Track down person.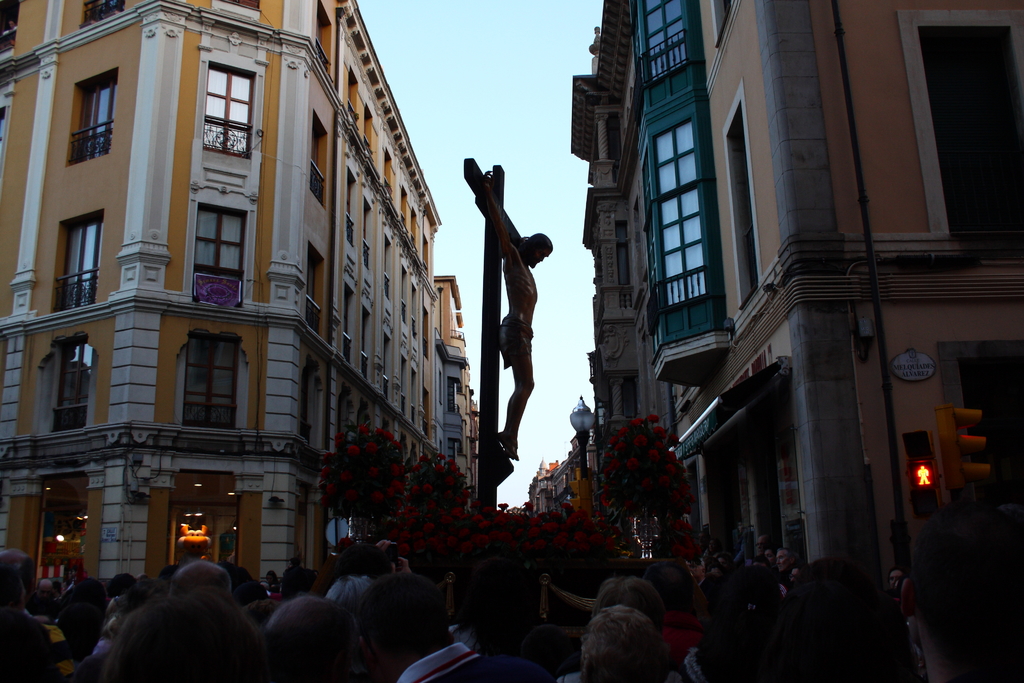
Tracked to locate(479, 183, 550, 456).
